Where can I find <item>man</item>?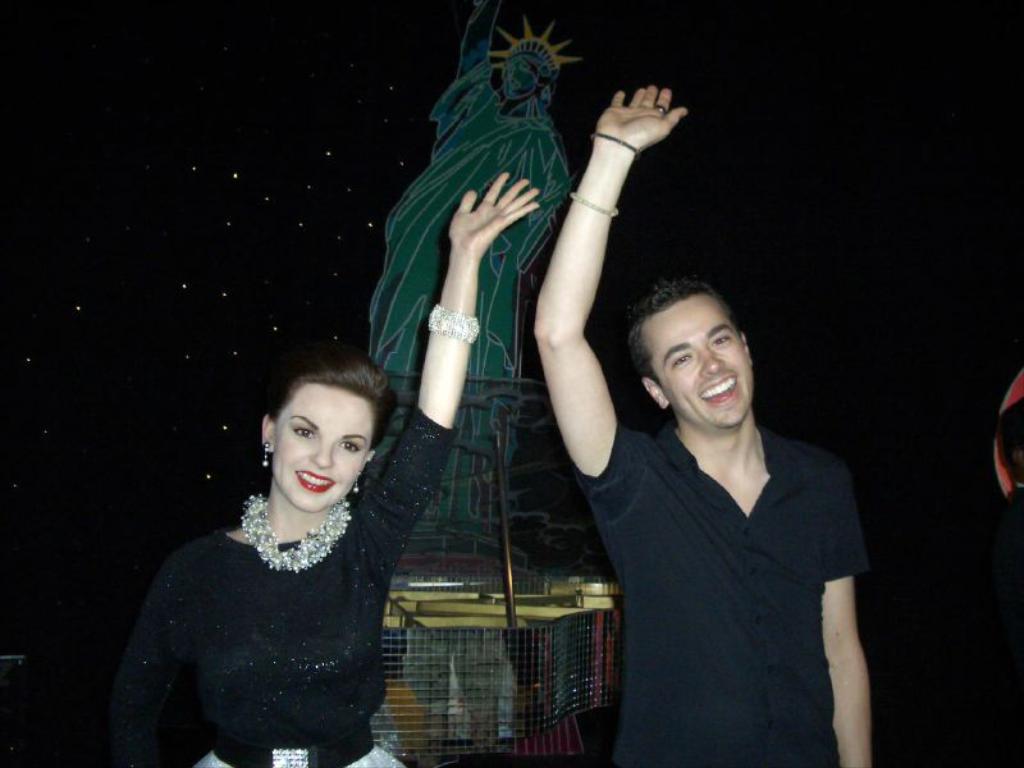
You can find it at [511, 155, 886, 736].
